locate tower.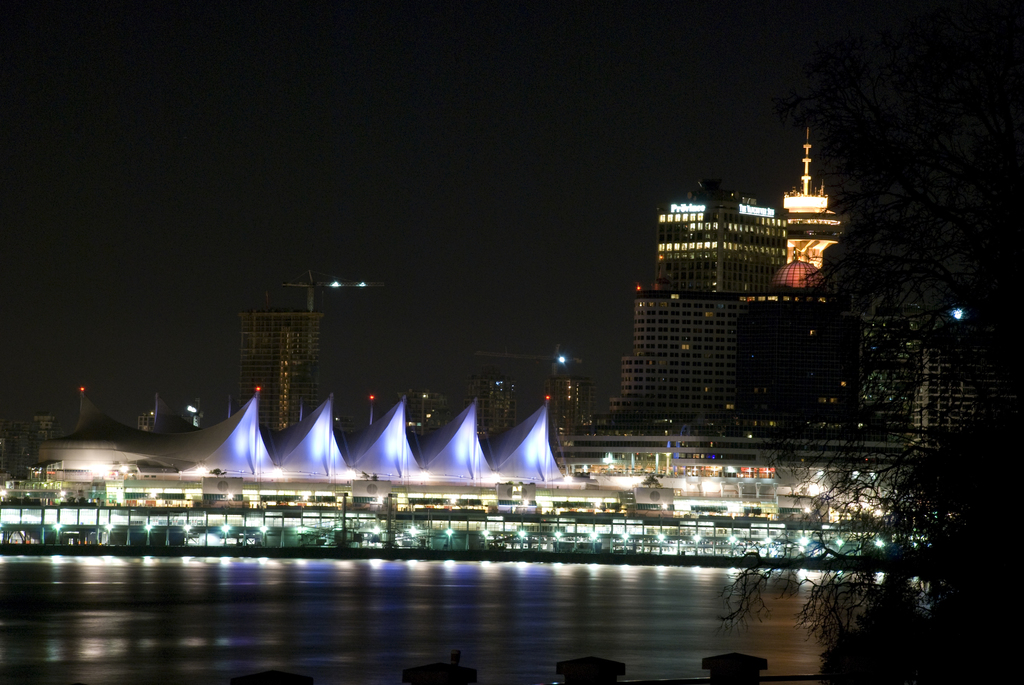
Bounding box: bbox=(220, 276, 333, 441).
